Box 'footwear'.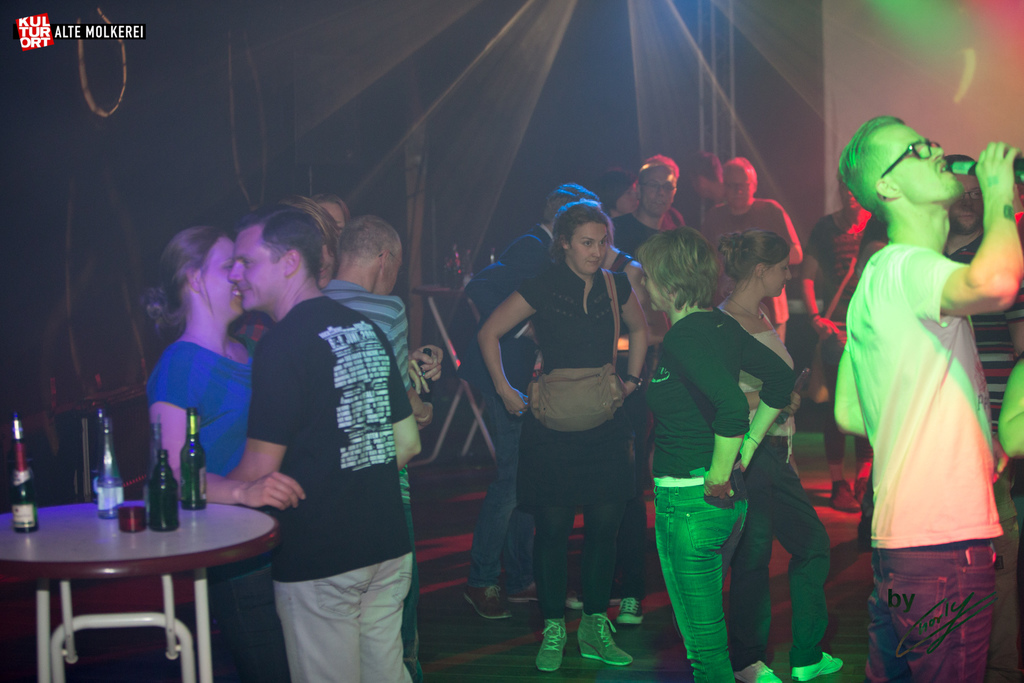
pyautogui.locateOnScreen(788, 650, 848, 682).
